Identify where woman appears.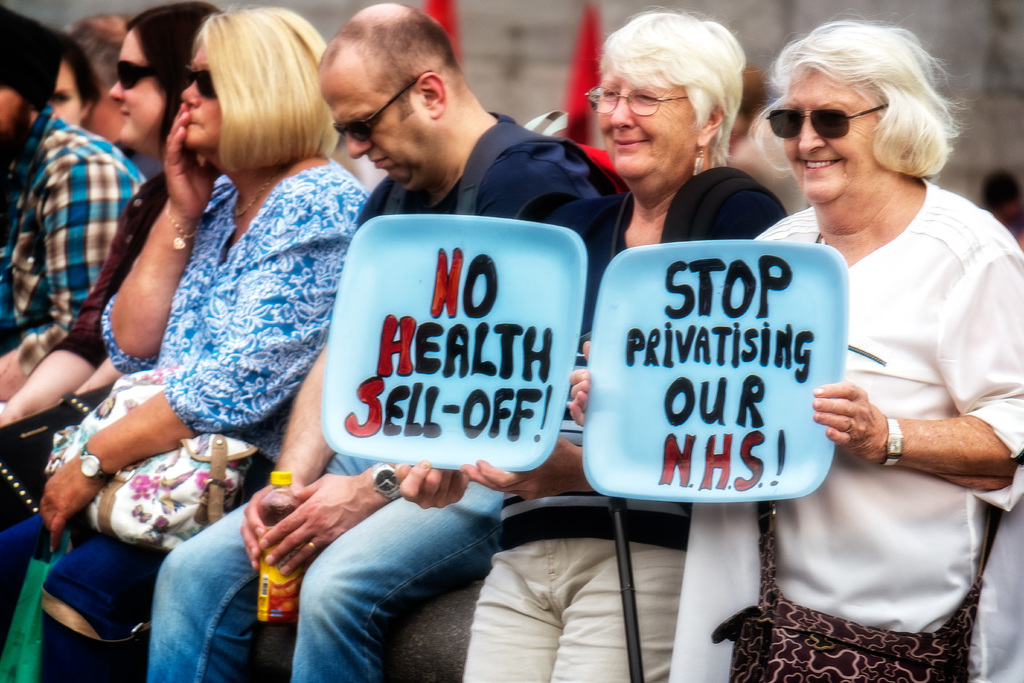
Appears at {"left": 0, "top": 0, "right": 224, "bottom": 525}.
